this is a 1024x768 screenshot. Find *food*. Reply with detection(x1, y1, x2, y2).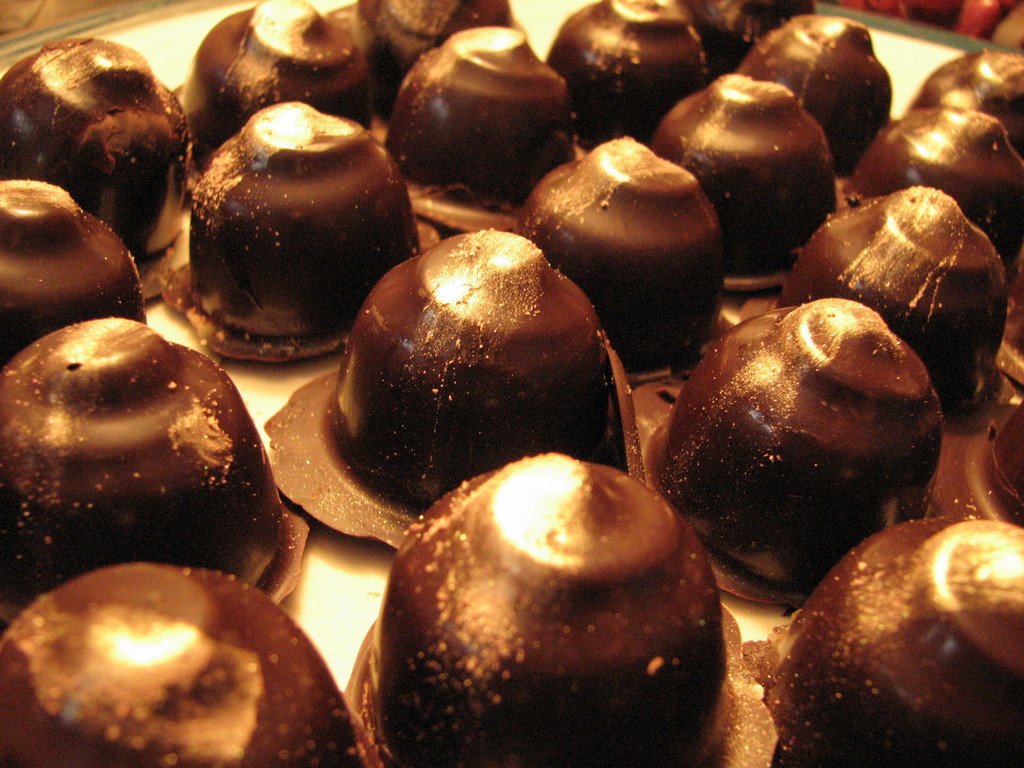
detection(263, 228, 662, 553).
